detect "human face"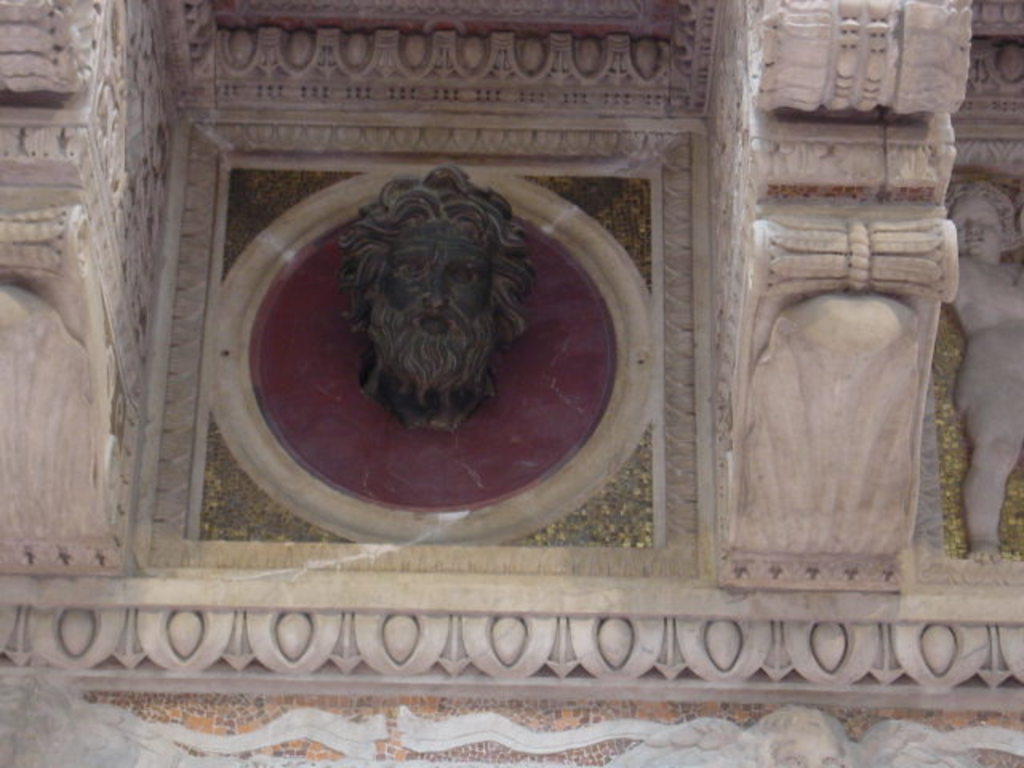
crop(386, 221, 494, 362)
